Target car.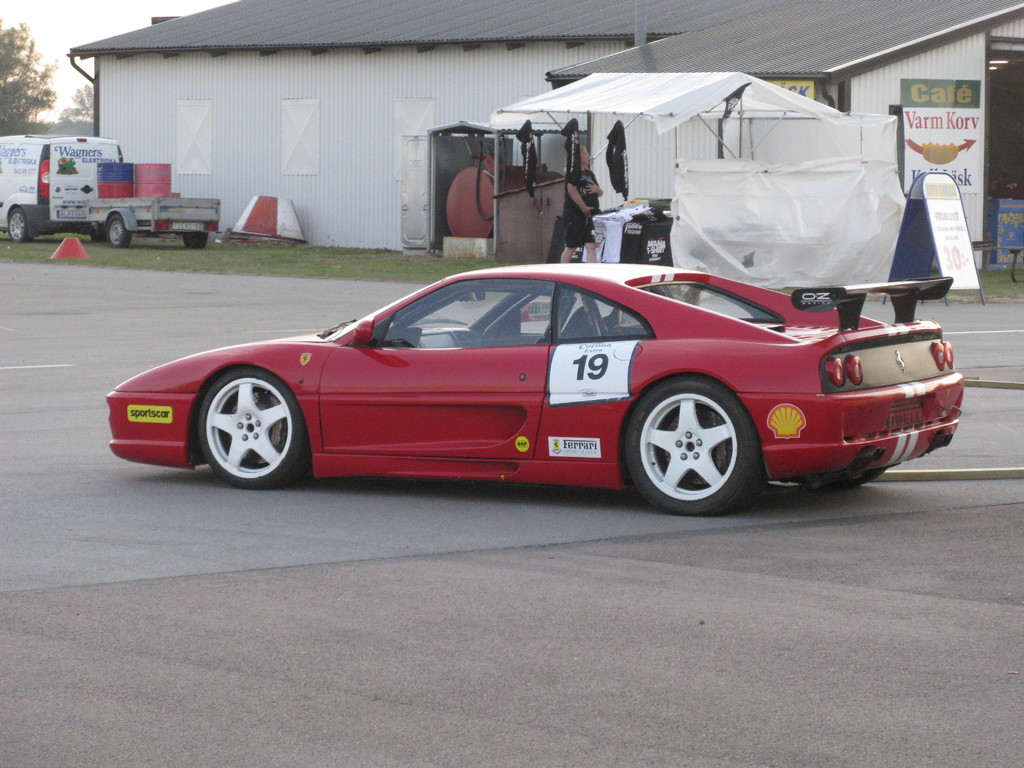
Target region: [x1=0, y1=138, x2=126, y2=245].
